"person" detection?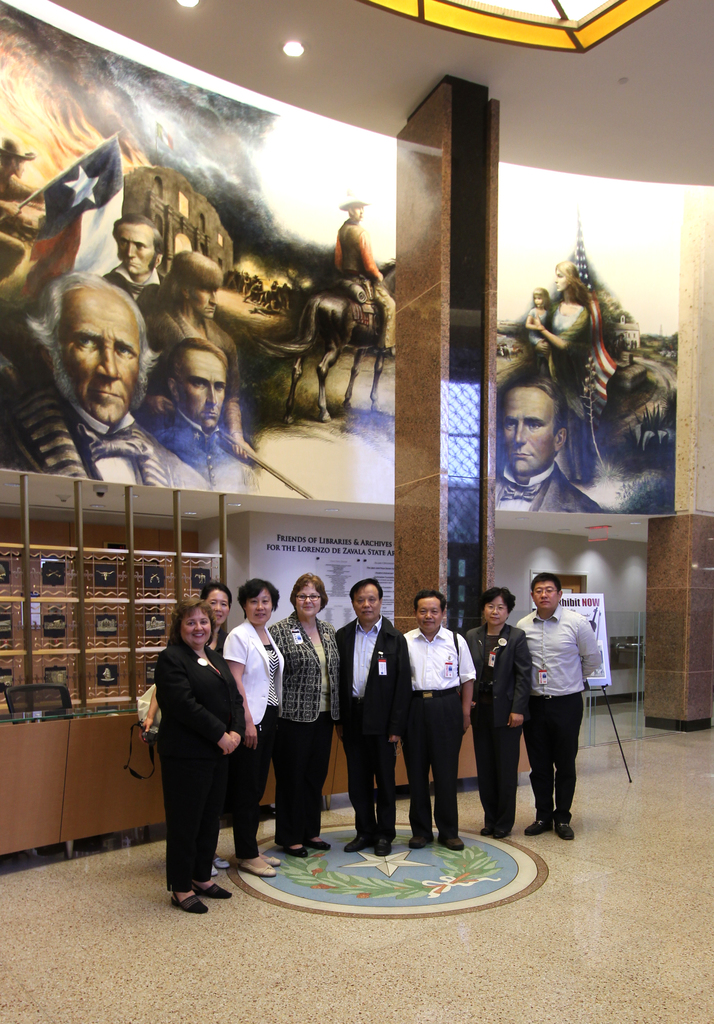
497, 575, 608, 830
